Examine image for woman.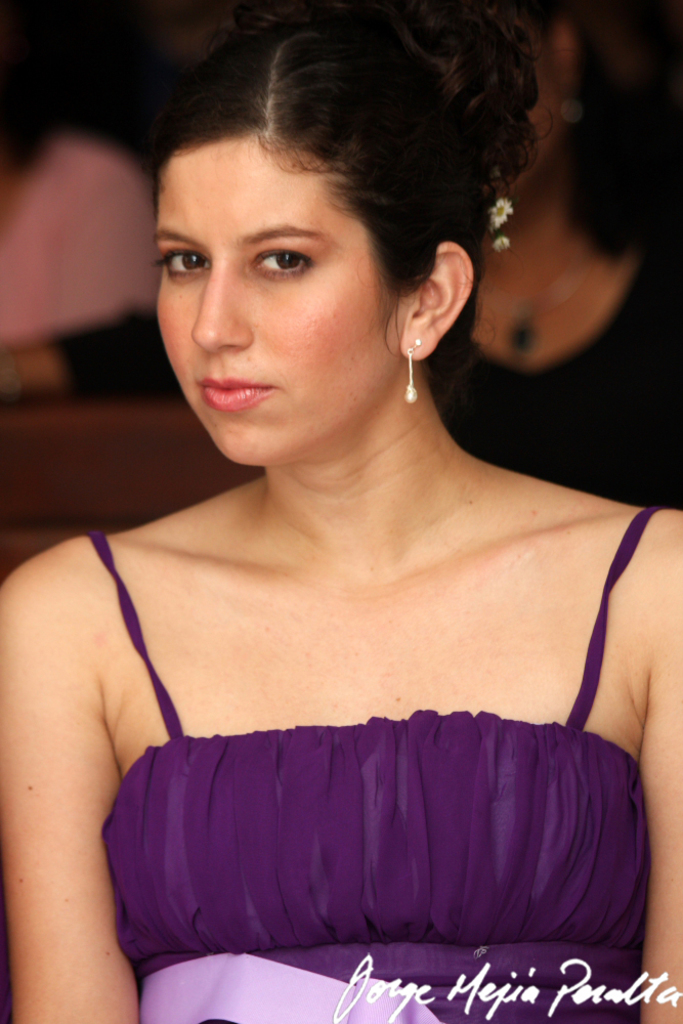
Examination result: x1=22 y1=0 x2=626 y2=1023.
